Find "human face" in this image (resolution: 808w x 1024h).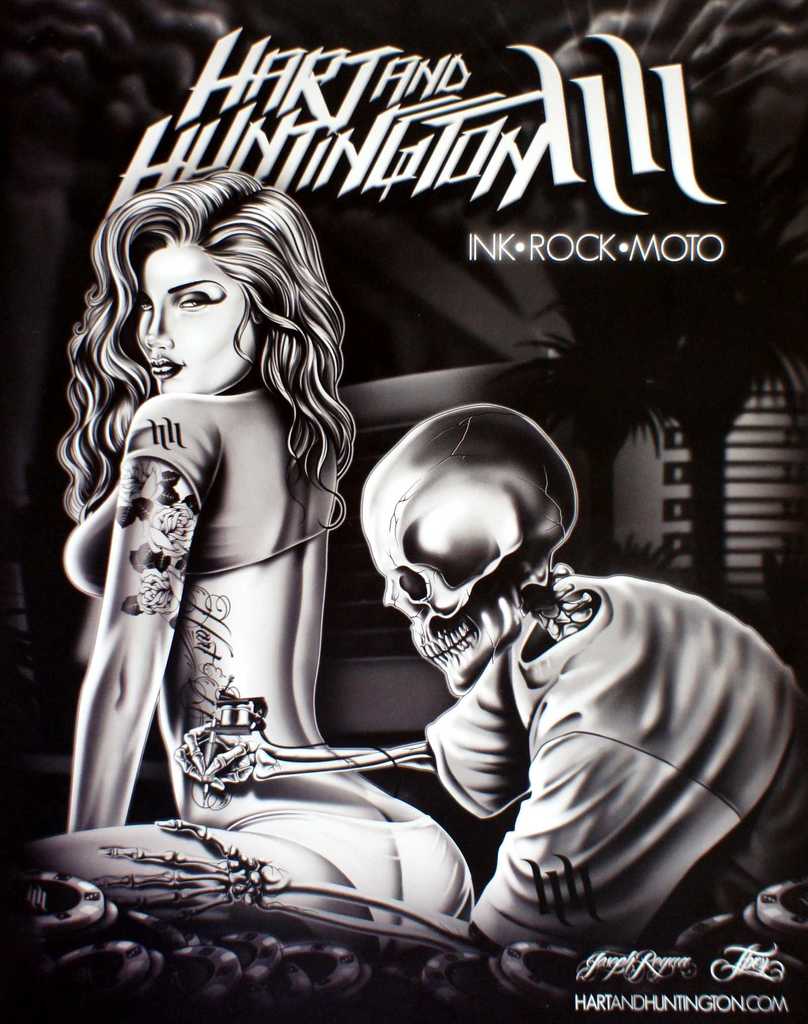
[373, 497, 507, 679].
